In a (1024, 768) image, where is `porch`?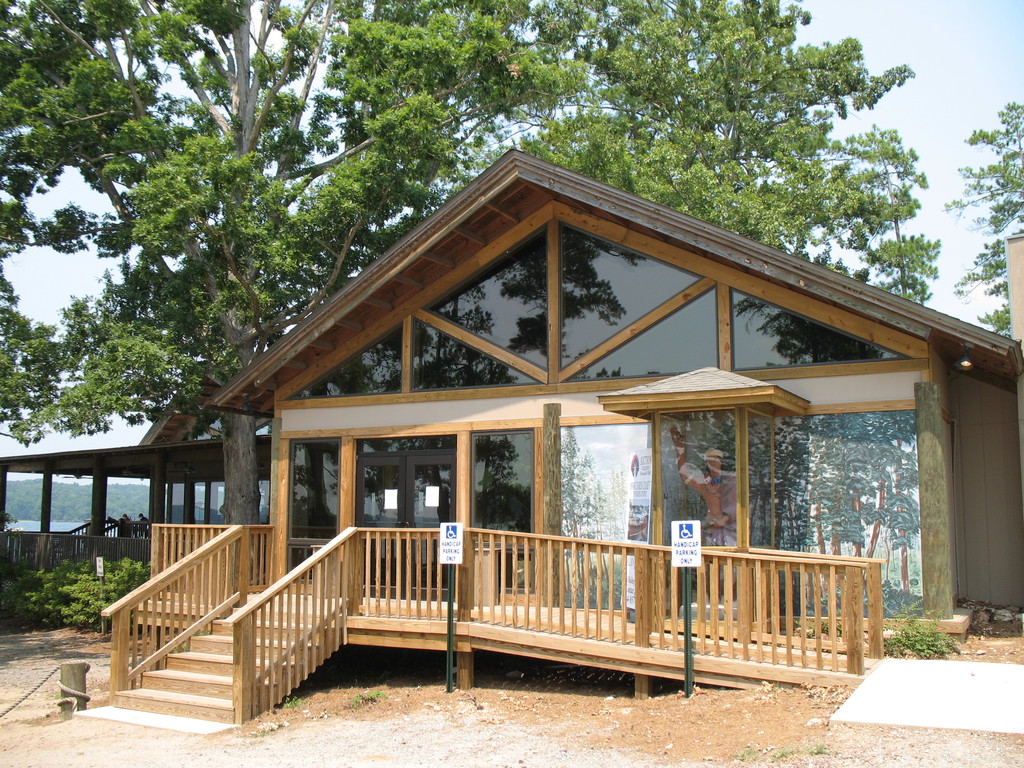
(x1=4, y1=527, x2=150, y2=612).
